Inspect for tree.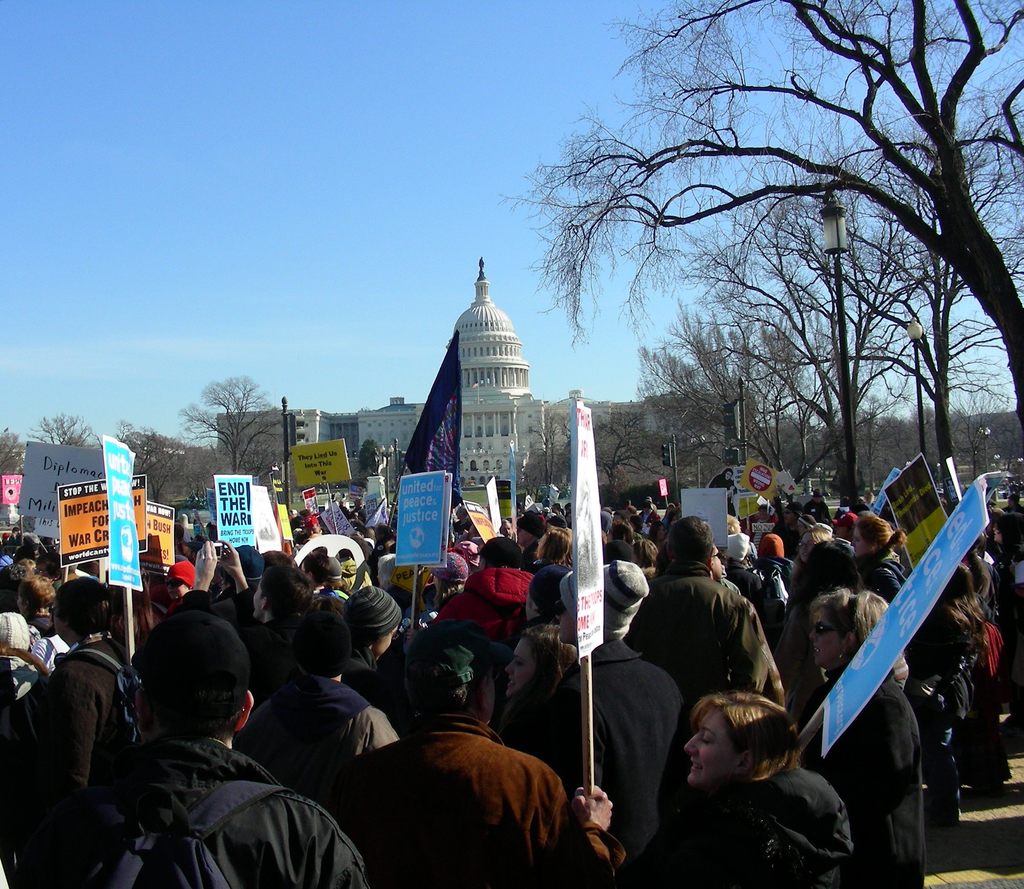
Inspection: (x1=650, y1=327, x2=795, y2=493).
